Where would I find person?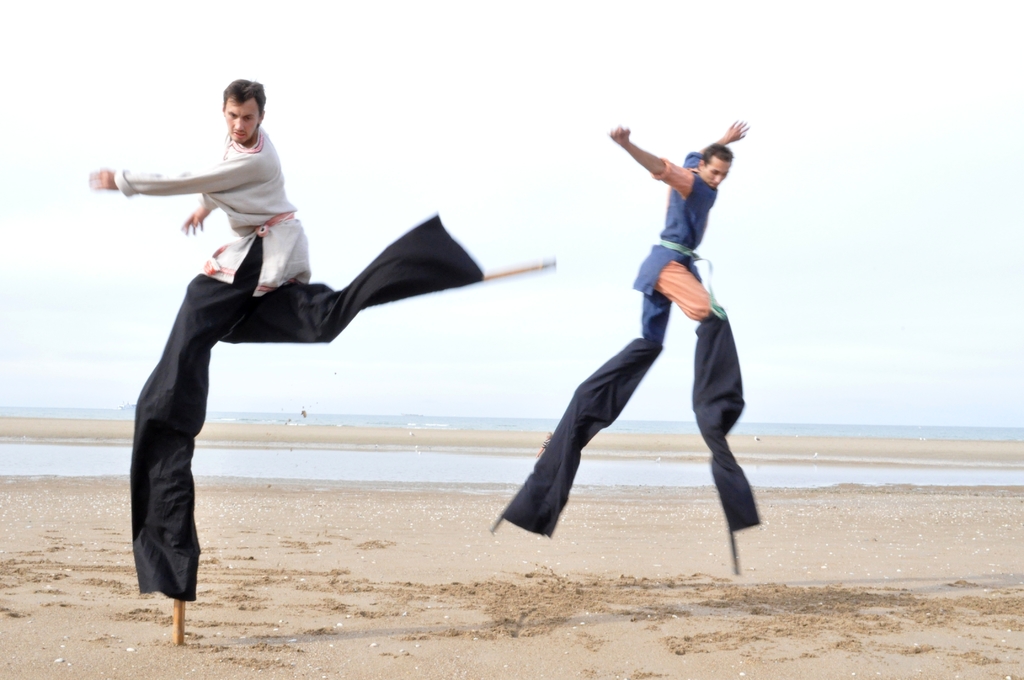
At bbox=[486, 122, 762, 576].
